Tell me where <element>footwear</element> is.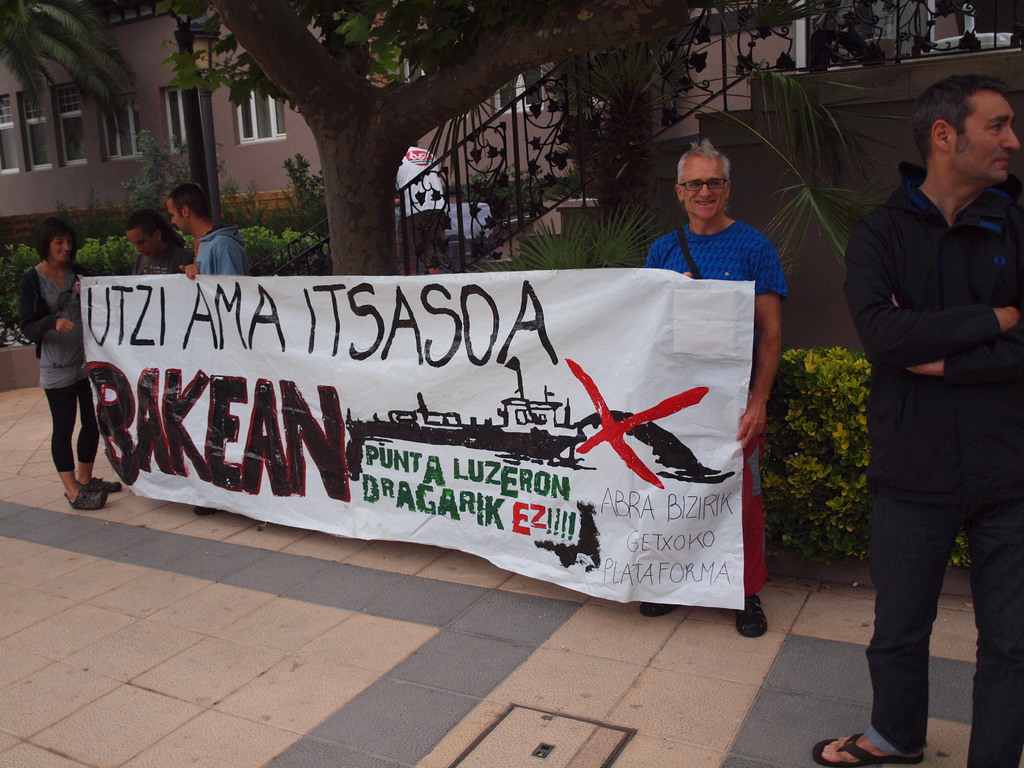
<element>footwear</element> is at {"x1": 809, "y1": 728, "x2": 930, "y2": 764}.
